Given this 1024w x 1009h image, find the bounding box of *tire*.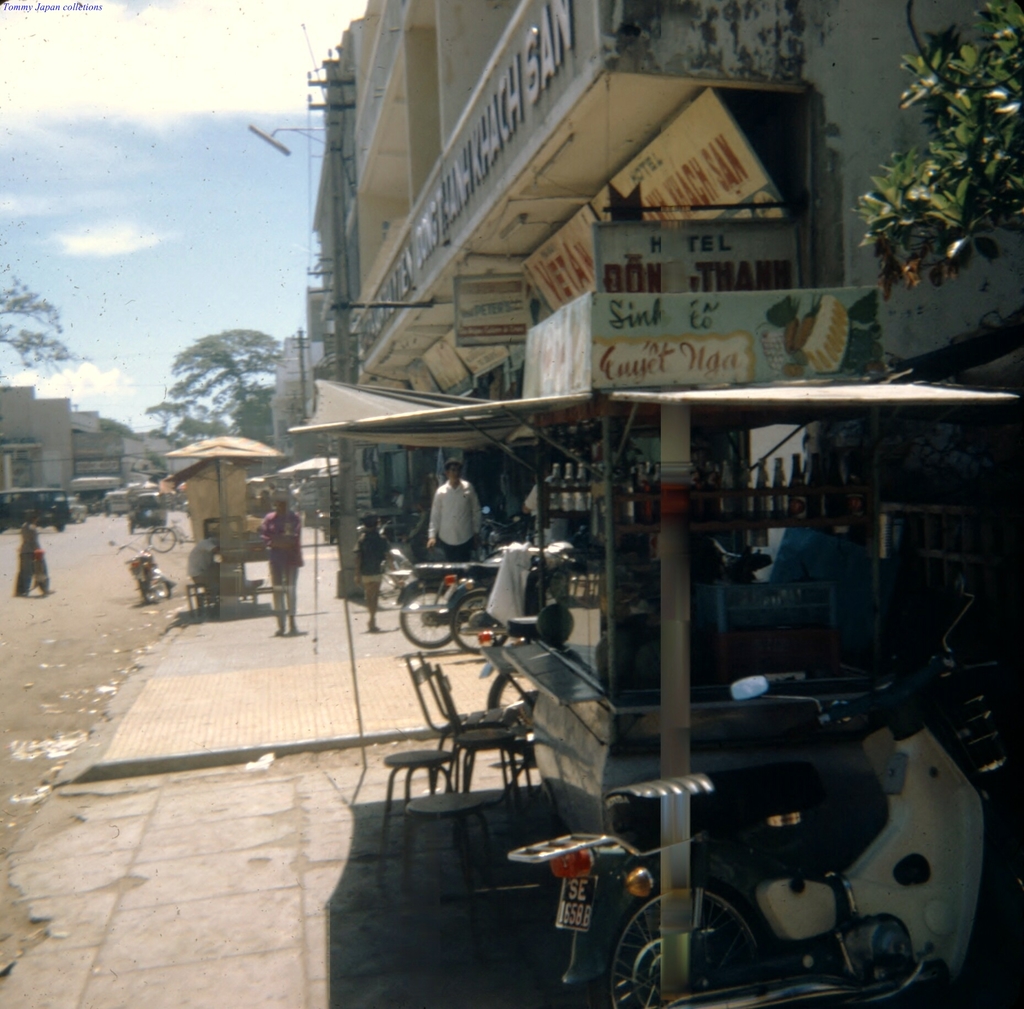
[148, 521, 179, 553].
